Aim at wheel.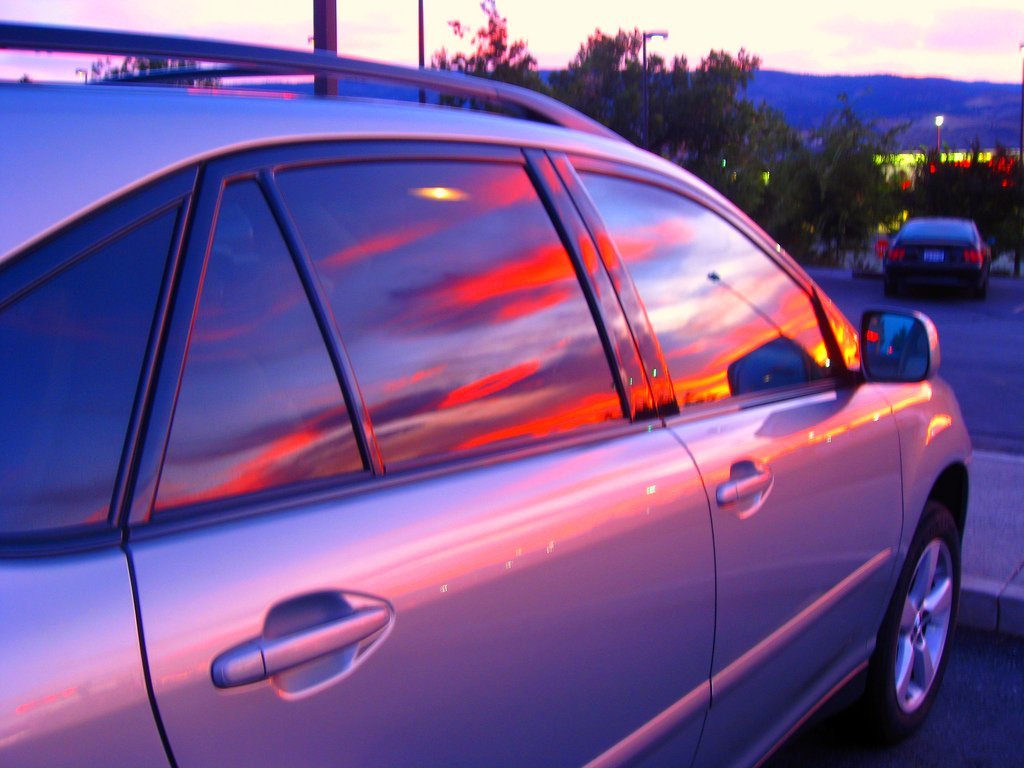
Aimed at locate(859, 497, 967, 742).
